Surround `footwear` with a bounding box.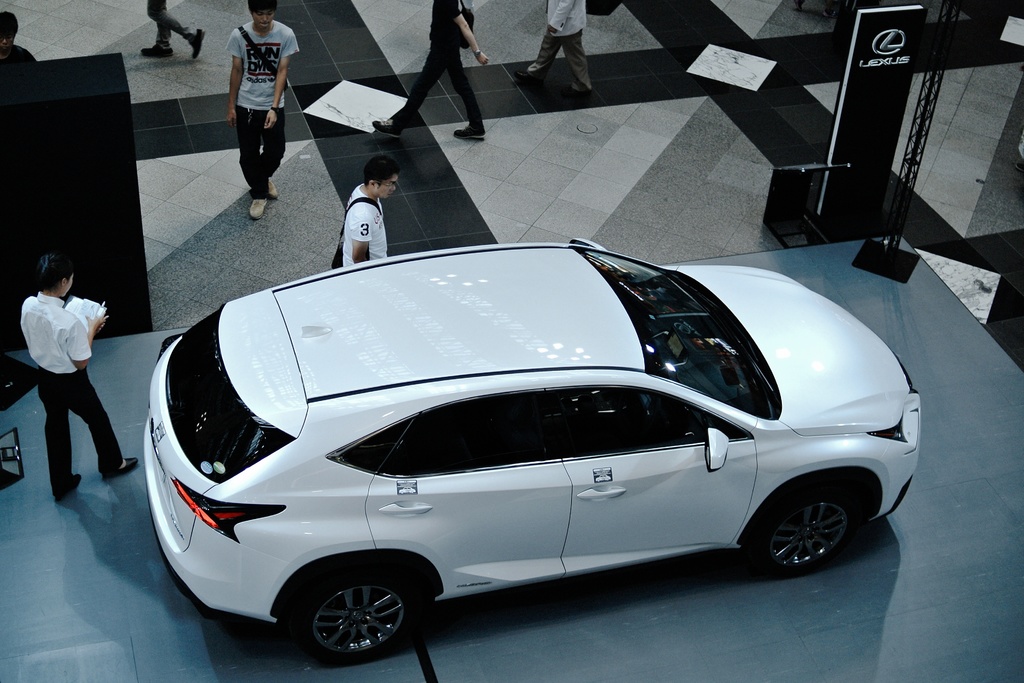
select_region(189, 29, 205, 59).
